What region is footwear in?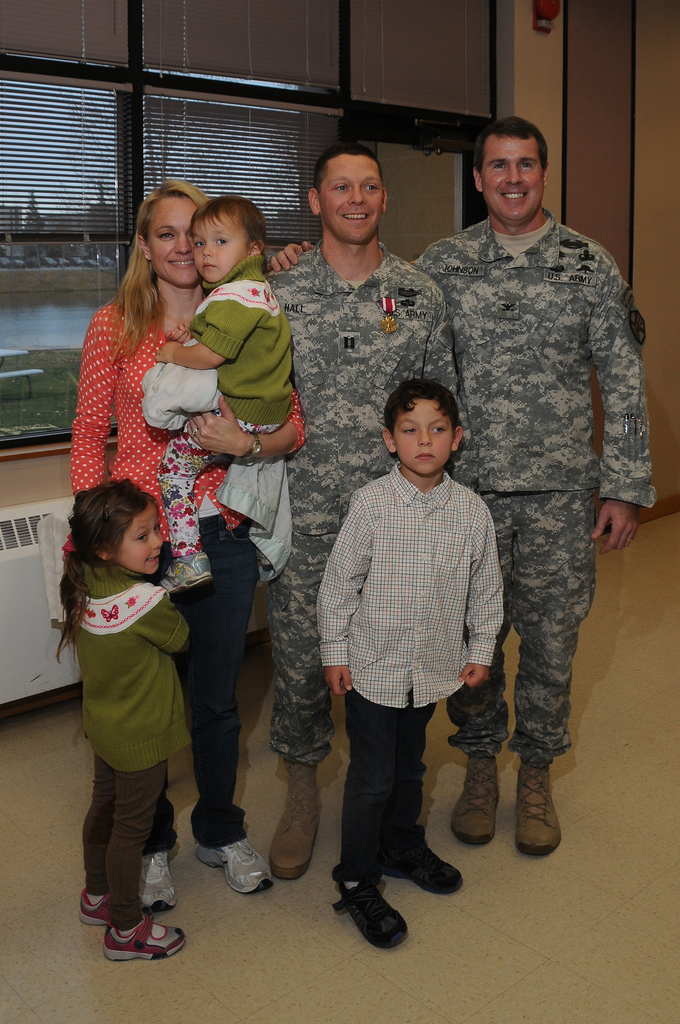
514/750/569/860.
